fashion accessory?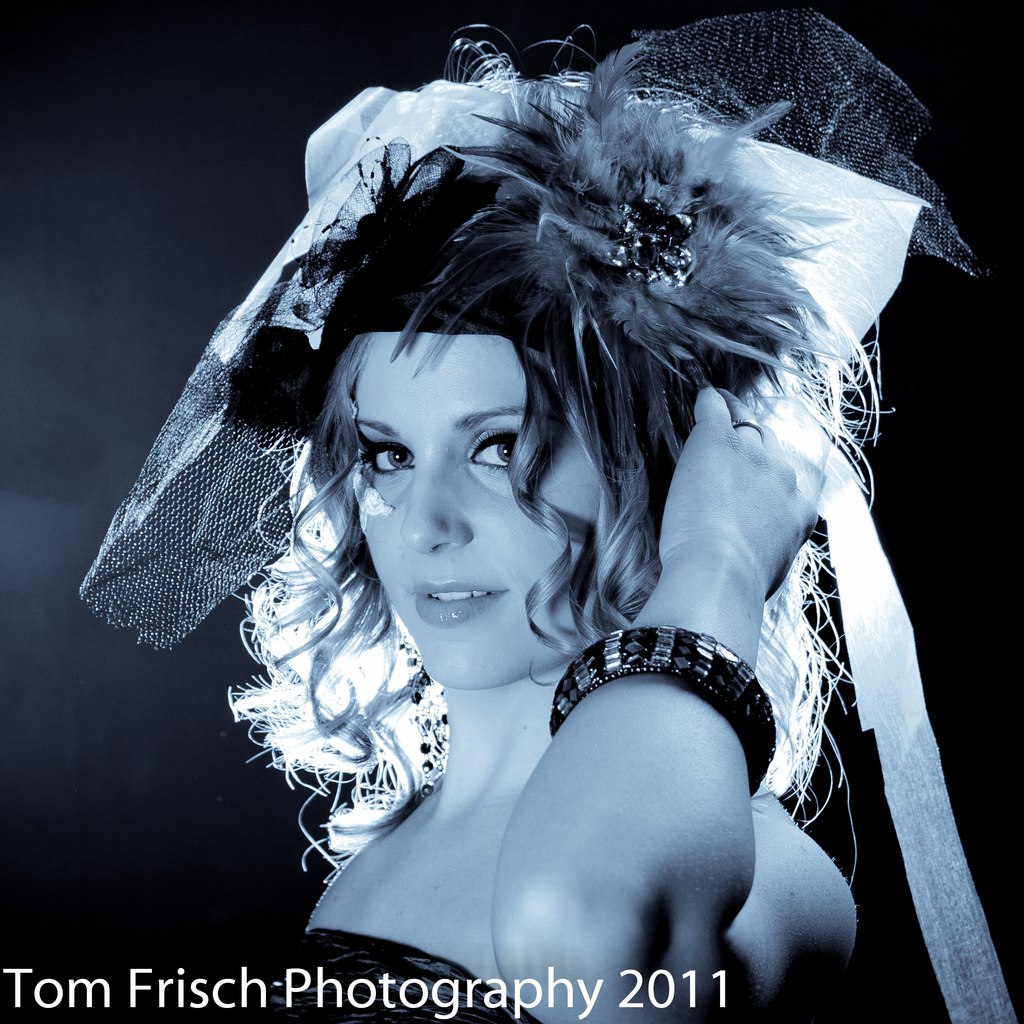
l=550, t=619, r=775, b=801
